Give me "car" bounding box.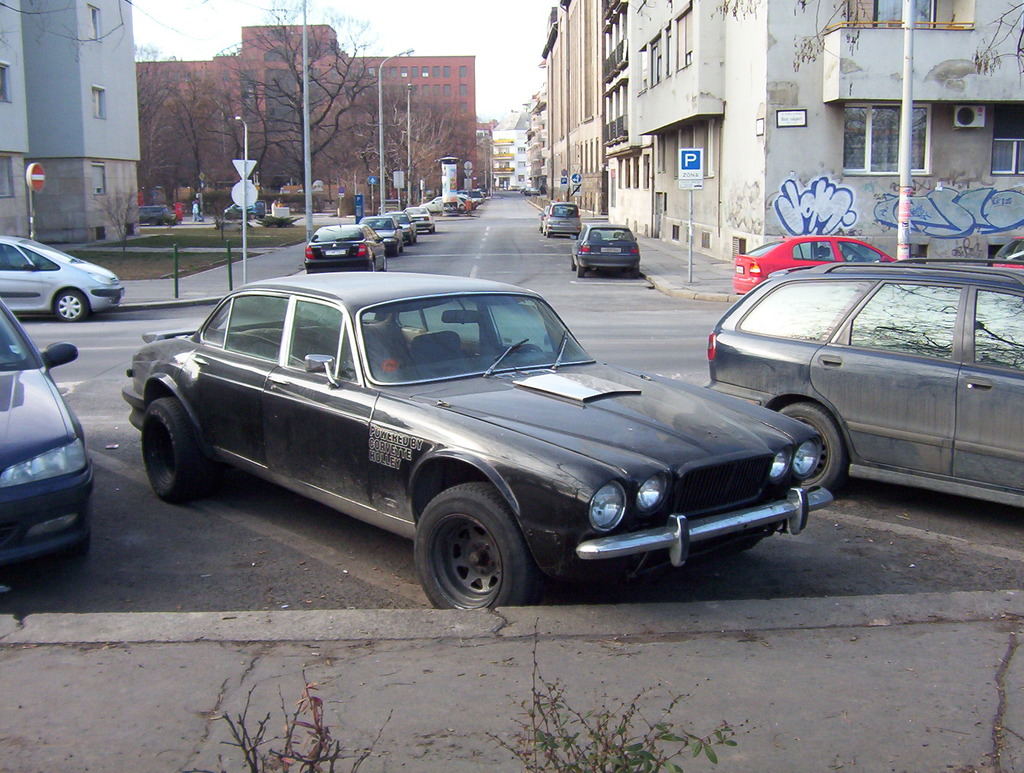
BBox(403, 206, 433, 238).
